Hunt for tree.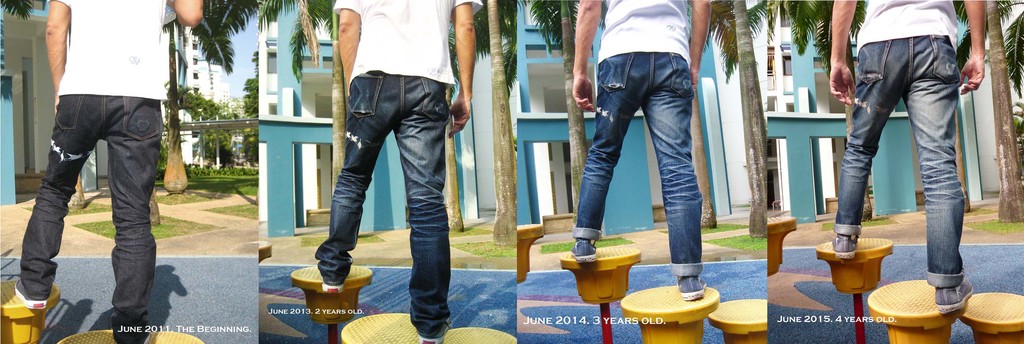
Hunted down at <box>771,0,1023,233</box>.
